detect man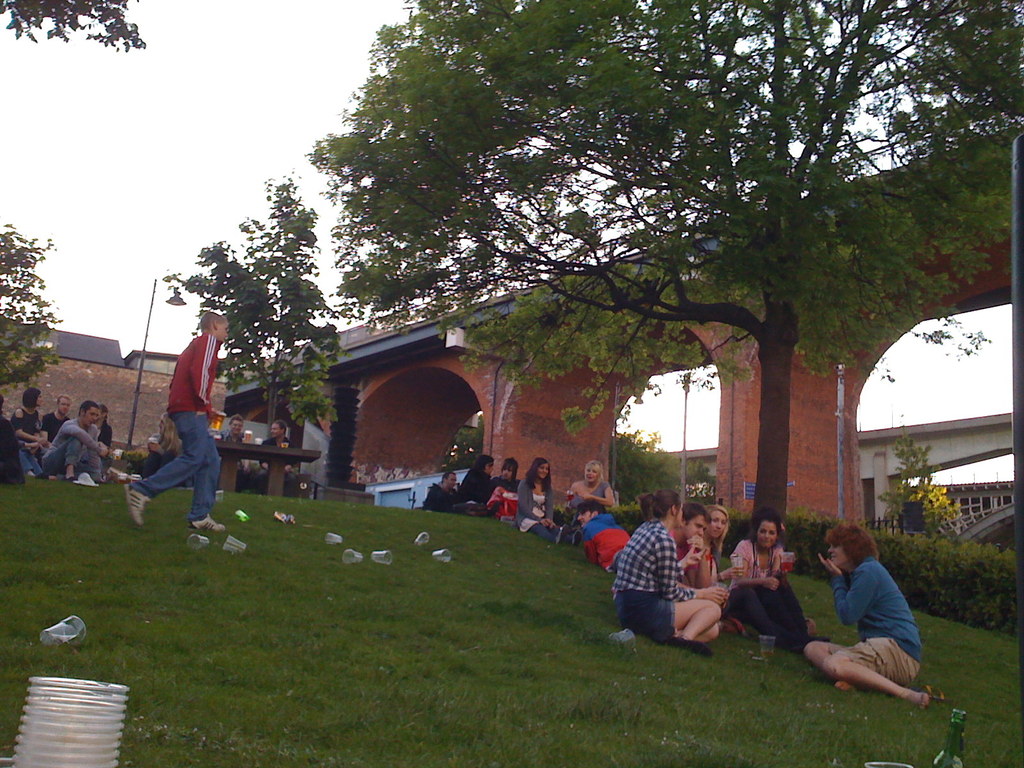
crop(419, 468, 461, 507)
